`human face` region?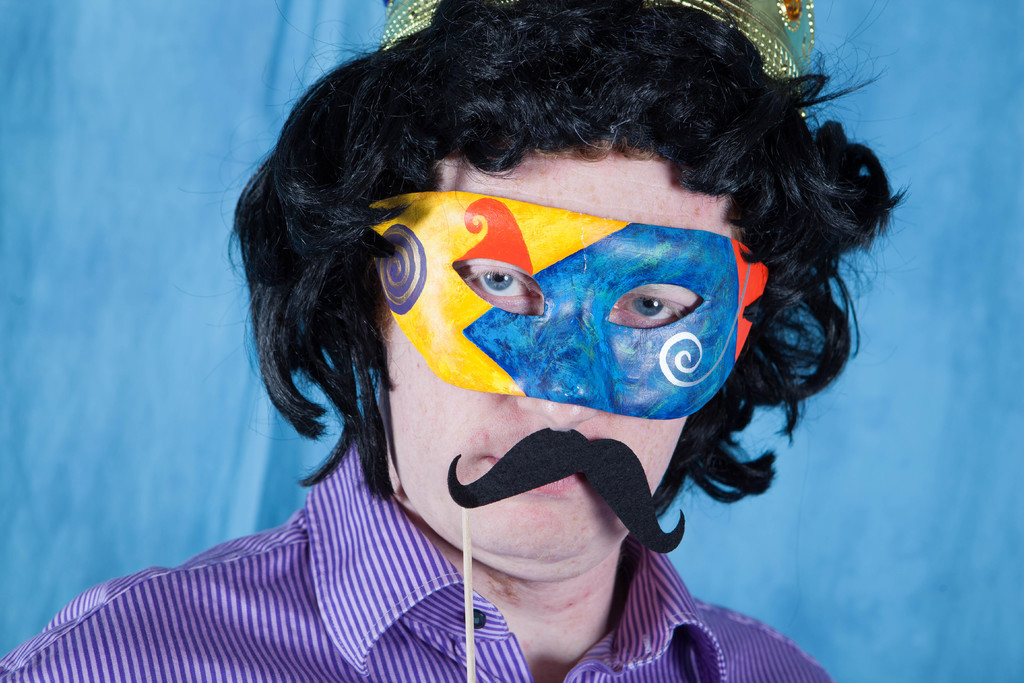
x1=376, y1=152, x2=745, y2=564
